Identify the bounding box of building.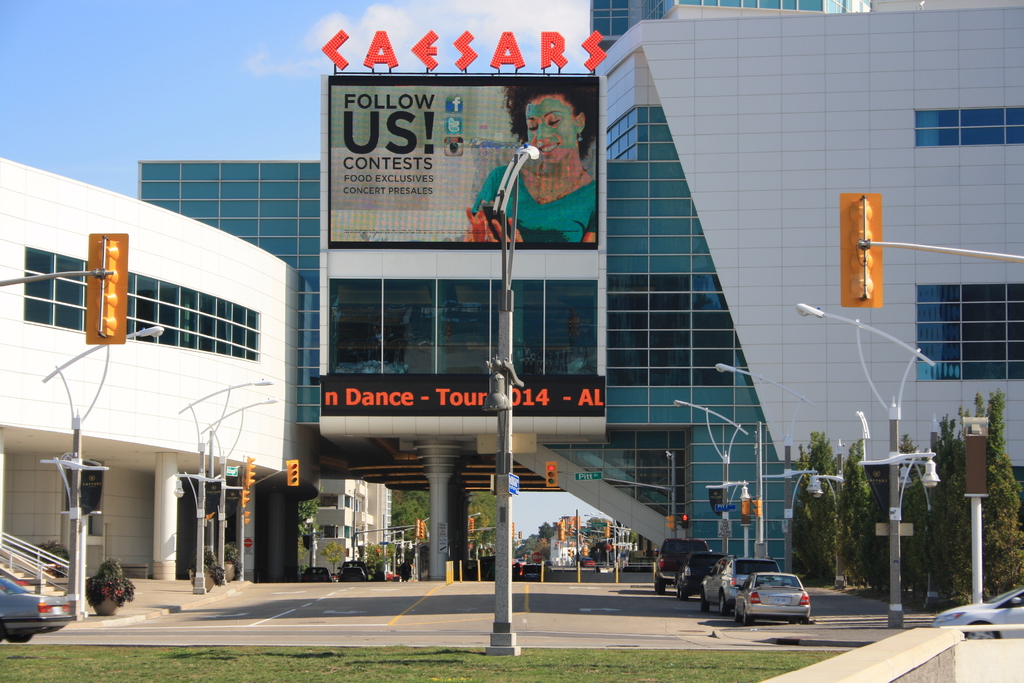
[left=0, top=158, right=300, bottom=619].
